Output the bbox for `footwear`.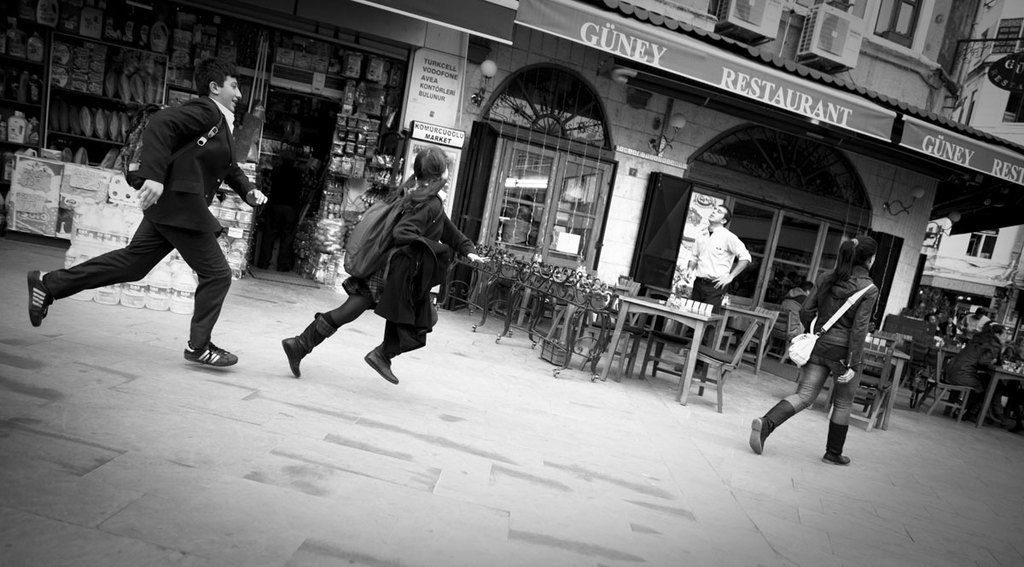
Rect(751, 397, 795, 453).
